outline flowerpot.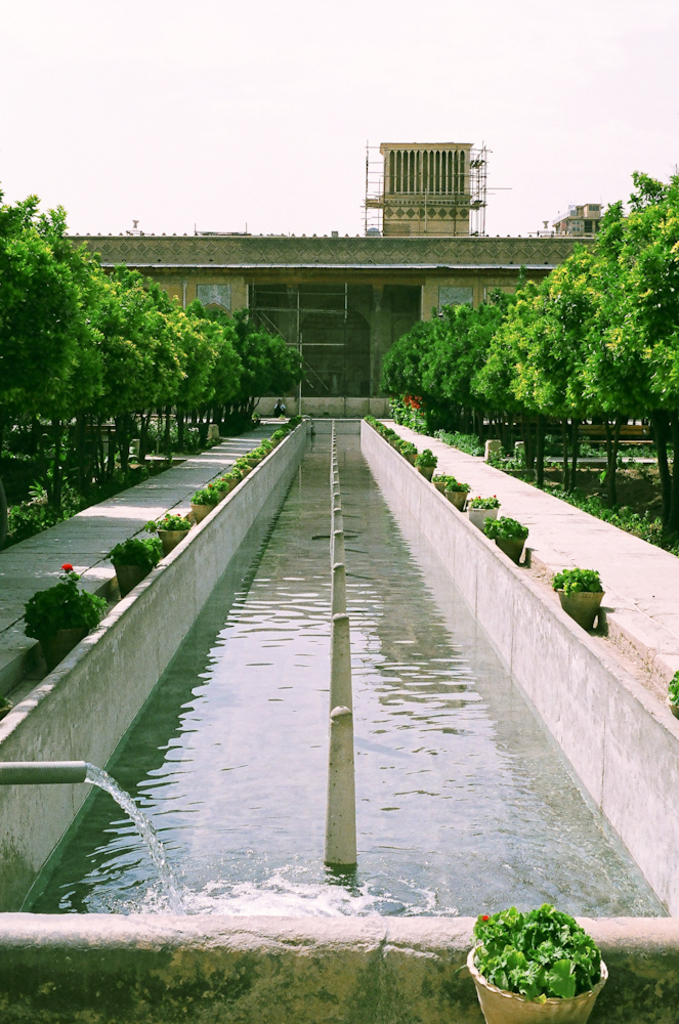
Outline: rect(466, 502, 501, 529).
